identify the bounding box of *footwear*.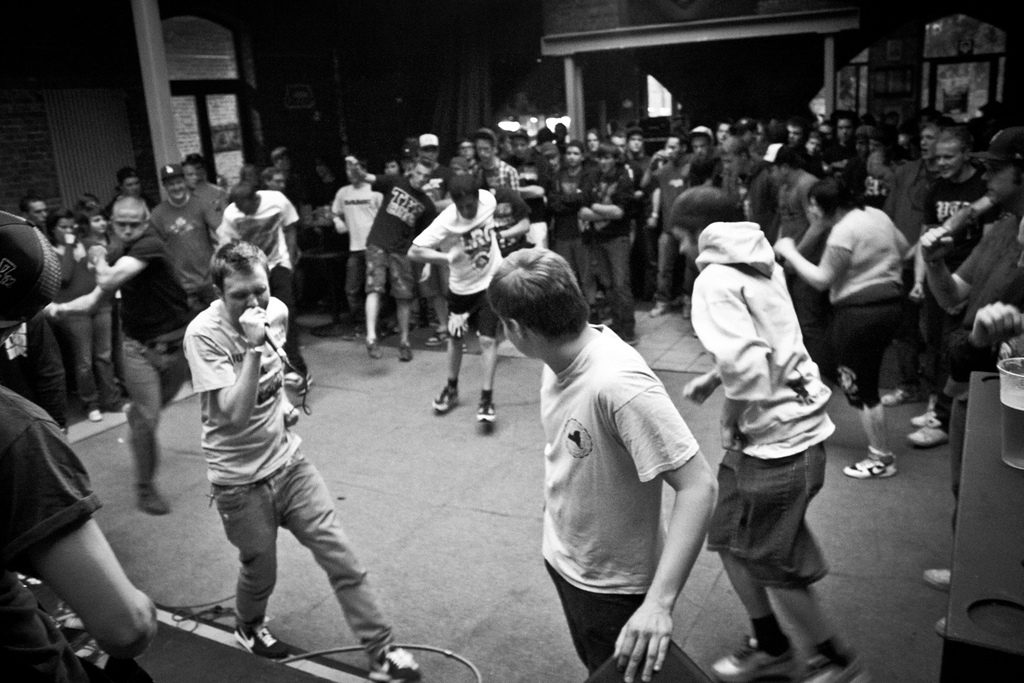
{"left": 62, "top": 419, "right": 67, "bottom": 435}.
